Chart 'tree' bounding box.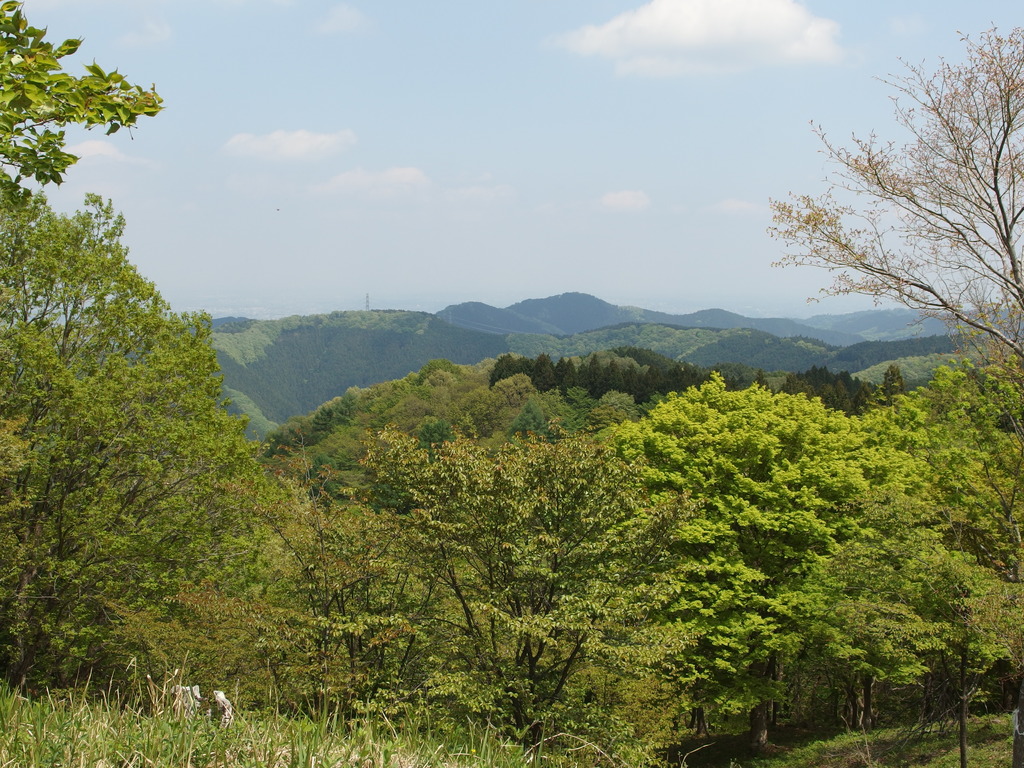
Charted: <box>17,161,264,662</box>.
